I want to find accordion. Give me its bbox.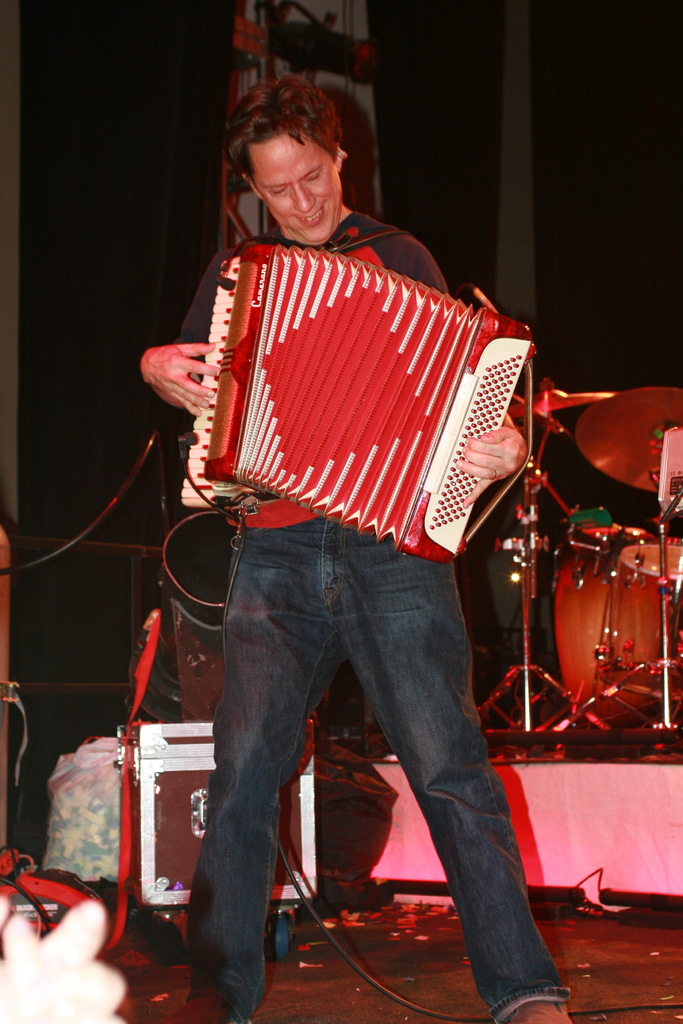
left=196, top=216, right=536, bottom=556.
